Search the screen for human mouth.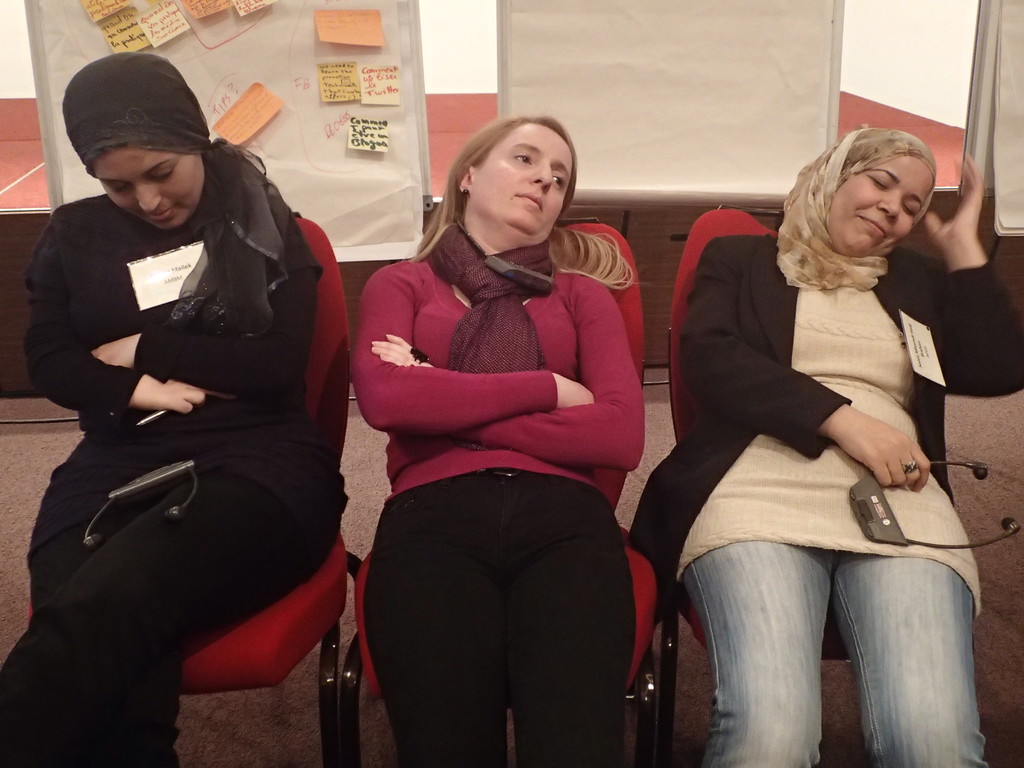
Found at {"left": 515, "top": 194, "right": 542, "bottom": 210}.
